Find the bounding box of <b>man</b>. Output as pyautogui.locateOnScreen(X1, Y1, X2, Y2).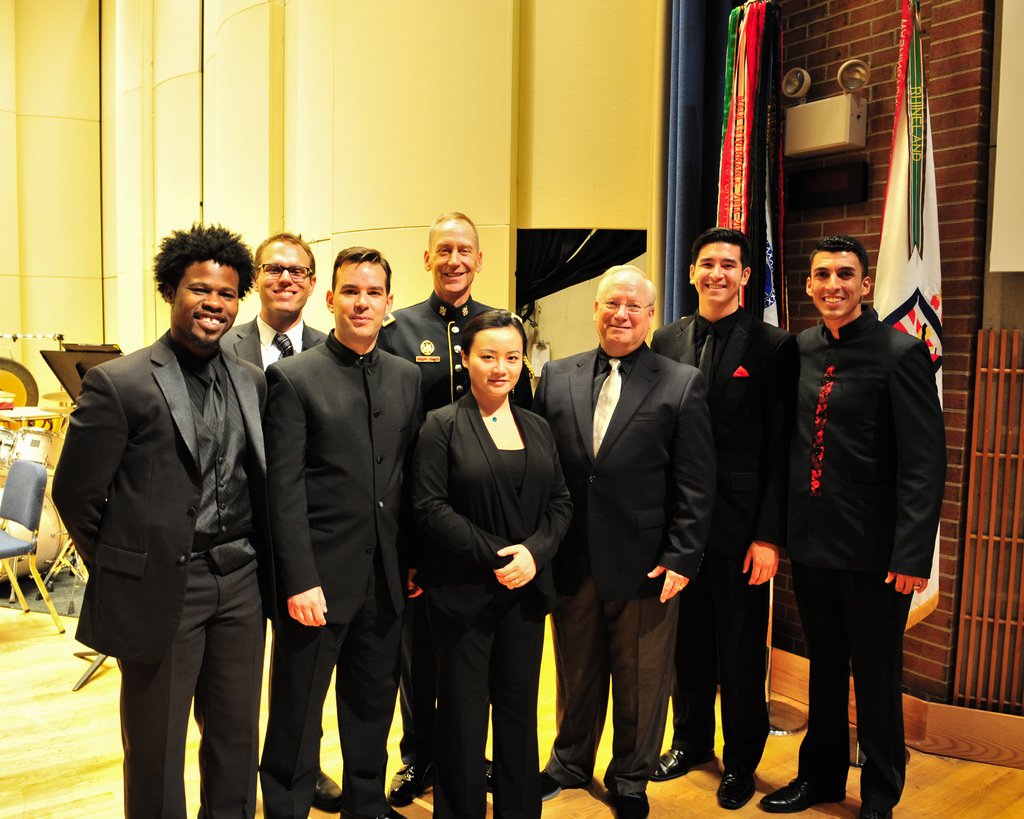
pyautogui.locateOnScreen(258, 244, 455, 818).
